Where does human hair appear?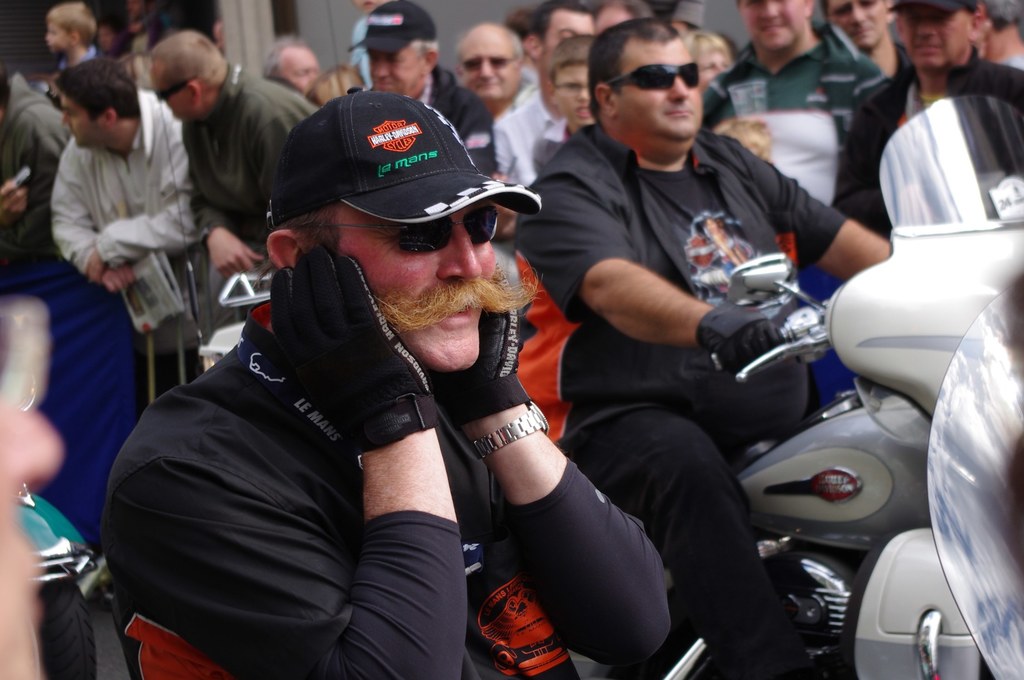
Appears at {"x1": 150, "y1": 29, "x2": 226, "y2": 90}.
